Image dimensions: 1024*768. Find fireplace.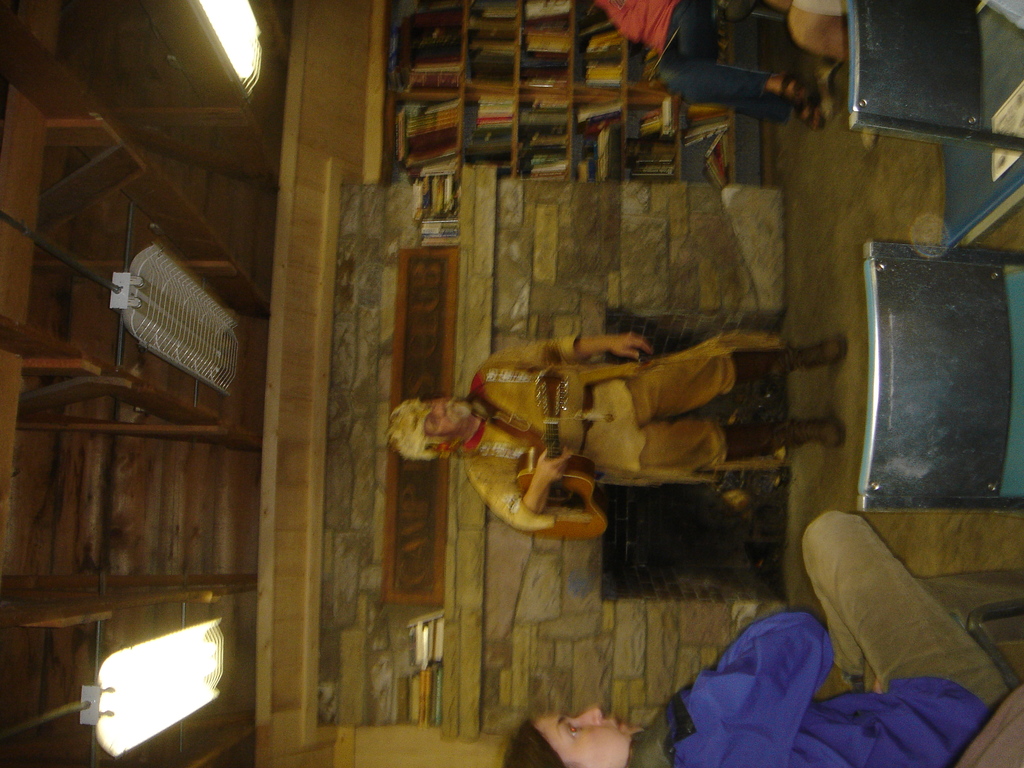
select_region(601, 306, 788, 604).
